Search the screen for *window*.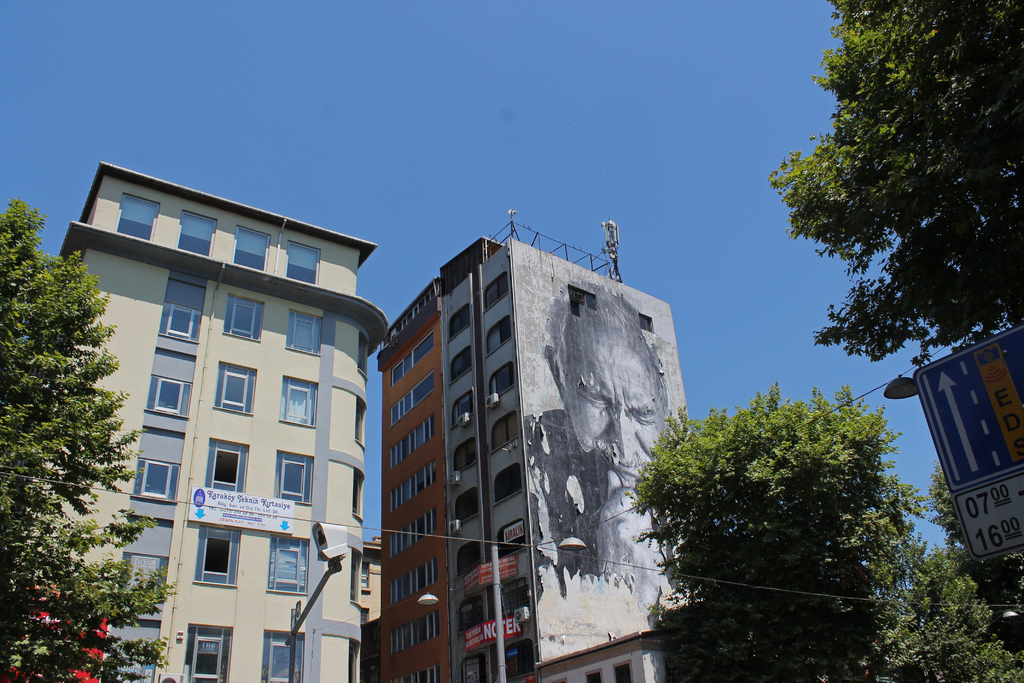
Found at <region>389, 506, 436, 553</region>.
